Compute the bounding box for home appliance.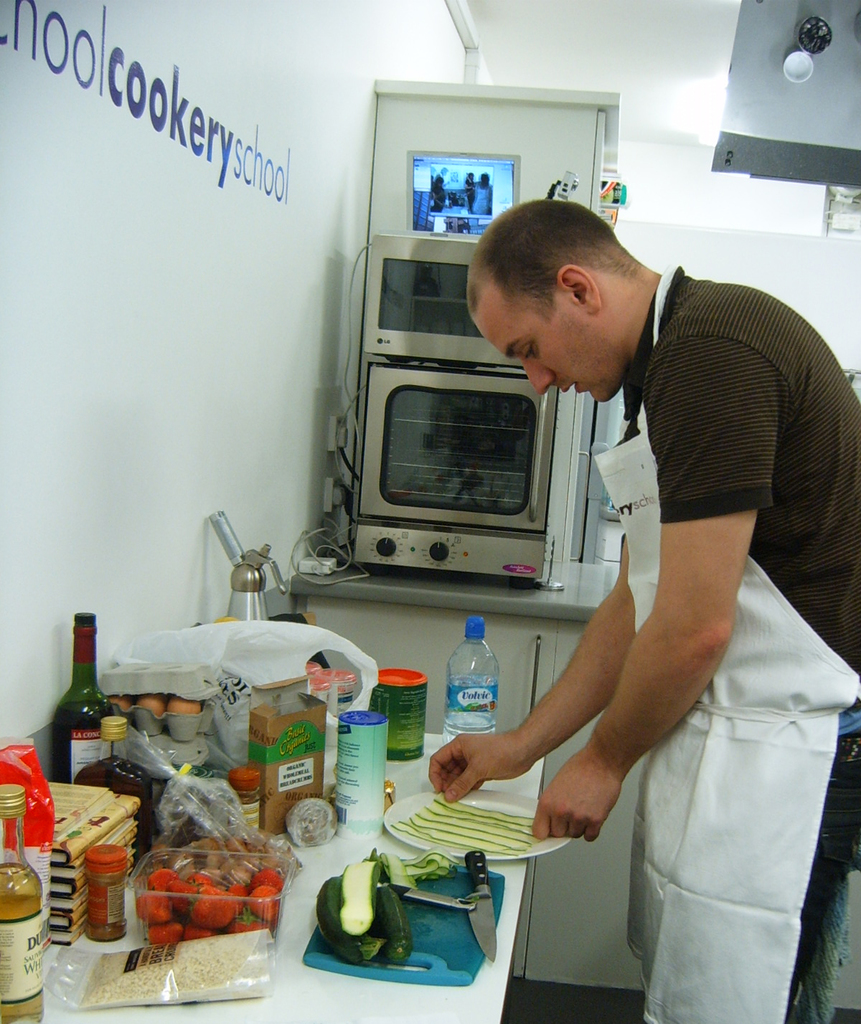
<bbox>324, 236, 643, 616</bbox>.
